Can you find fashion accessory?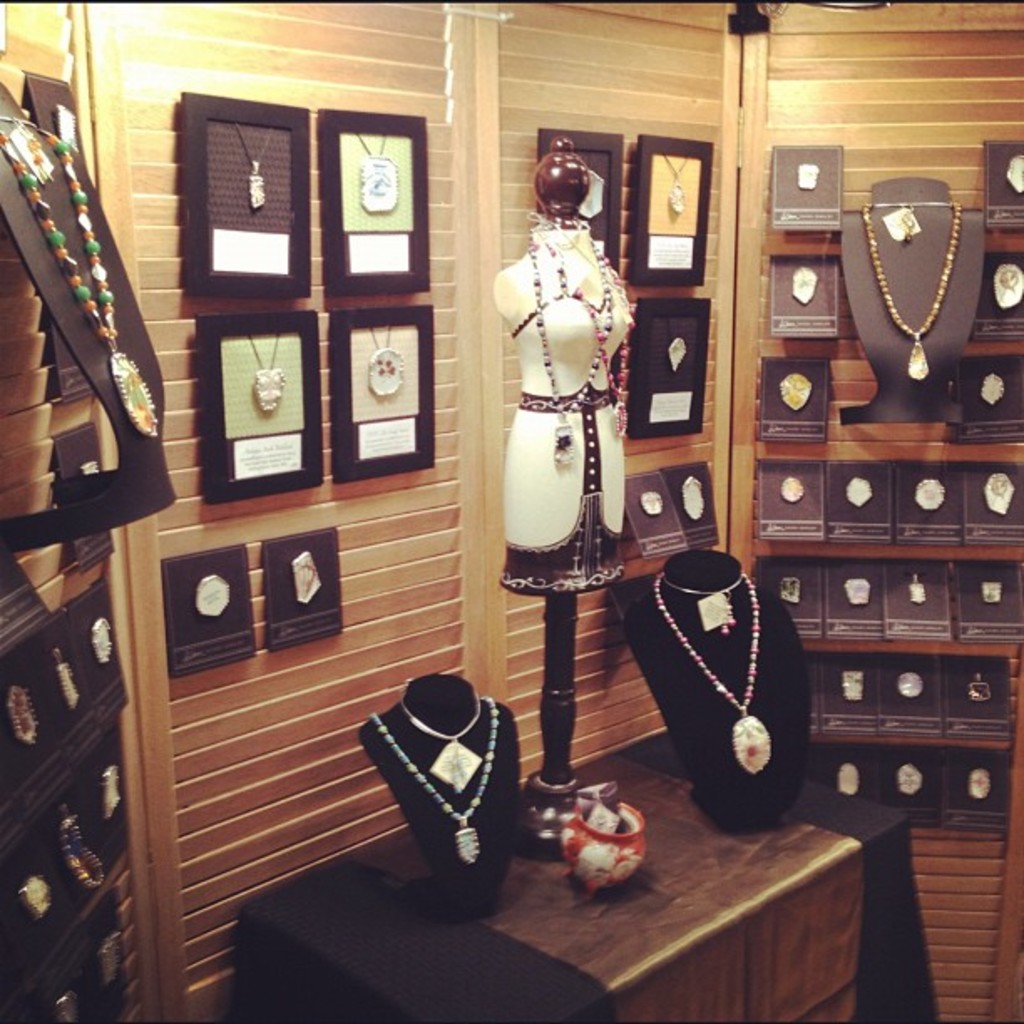
Yes, bounding box: x1=522 y1=236 x2=614 y2=468.
